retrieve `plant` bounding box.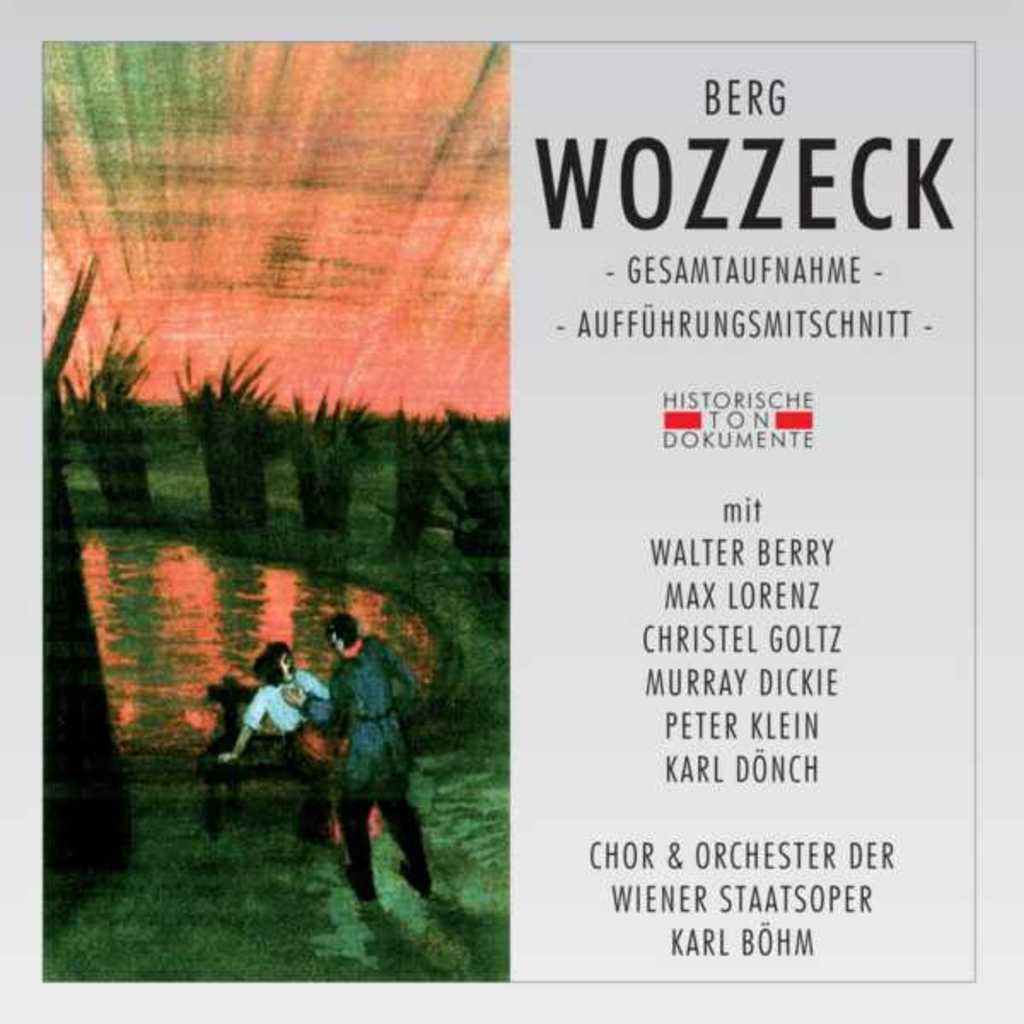
Bounding box: {"x1": 48, "y1": 561, "x2": 510, "y2": 966}.
